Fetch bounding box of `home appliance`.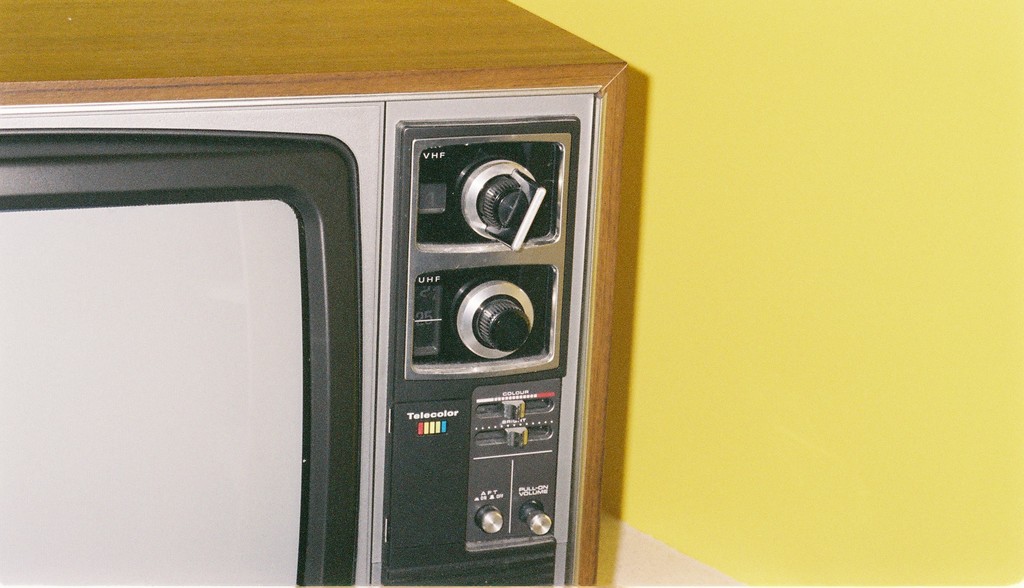
Bbox: rect(0, 0, 627, 587).
